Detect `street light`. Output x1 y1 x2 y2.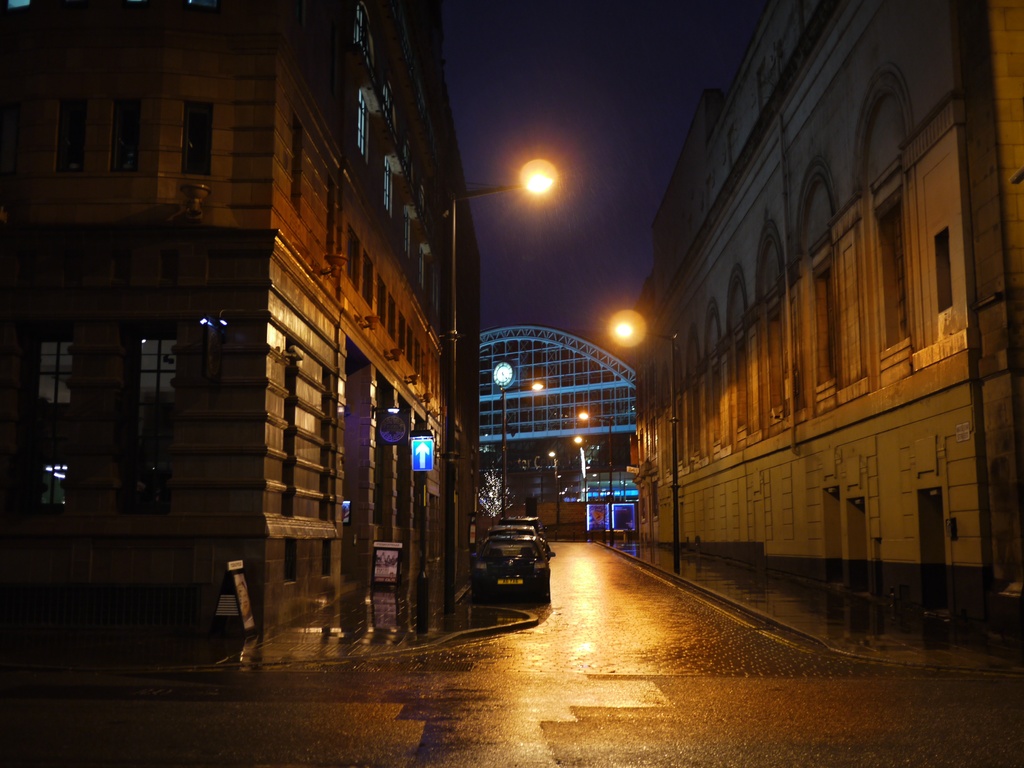
607 311 682 579.
